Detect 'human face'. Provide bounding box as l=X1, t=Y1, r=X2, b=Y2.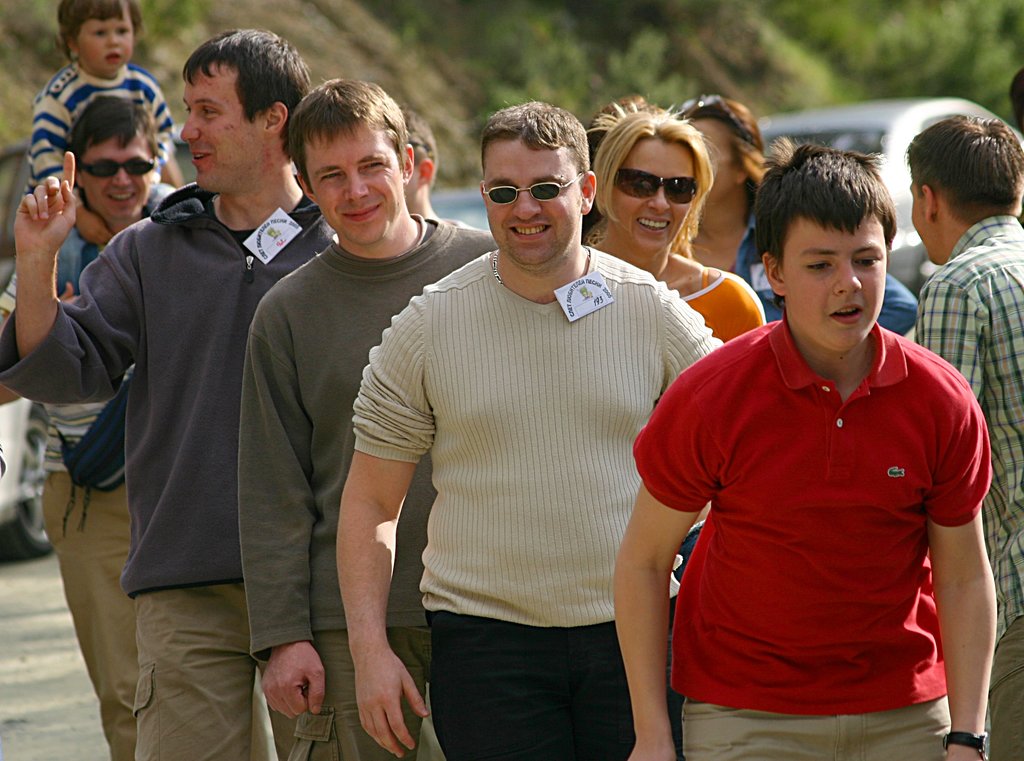
l=778, t=217, r=884, b=340.
